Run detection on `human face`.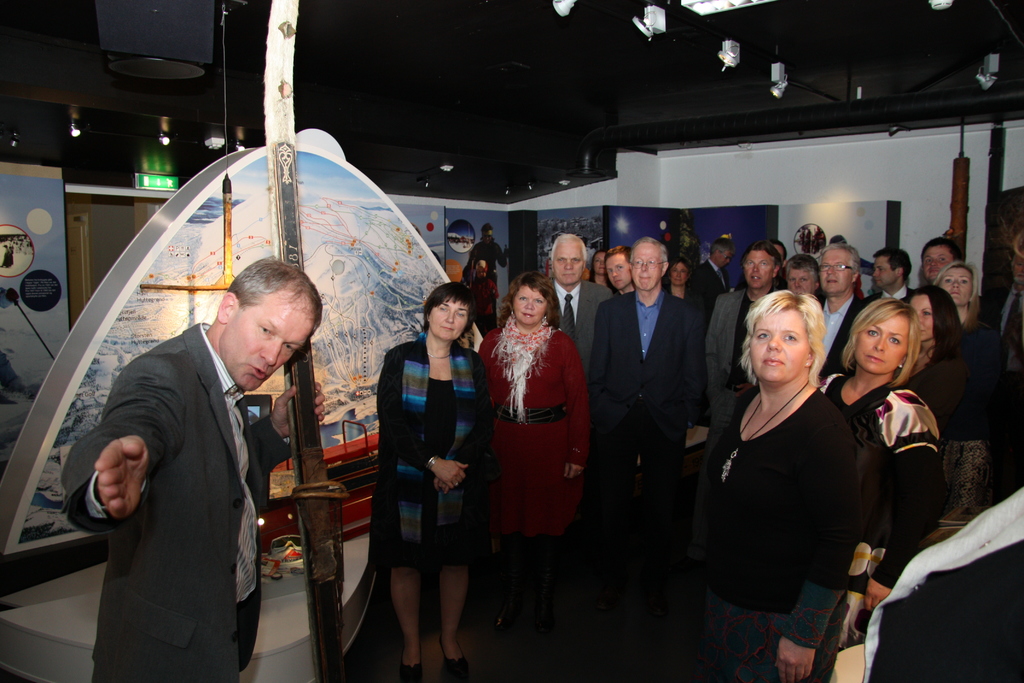
Result: <box>709,249,730,268</box>.
